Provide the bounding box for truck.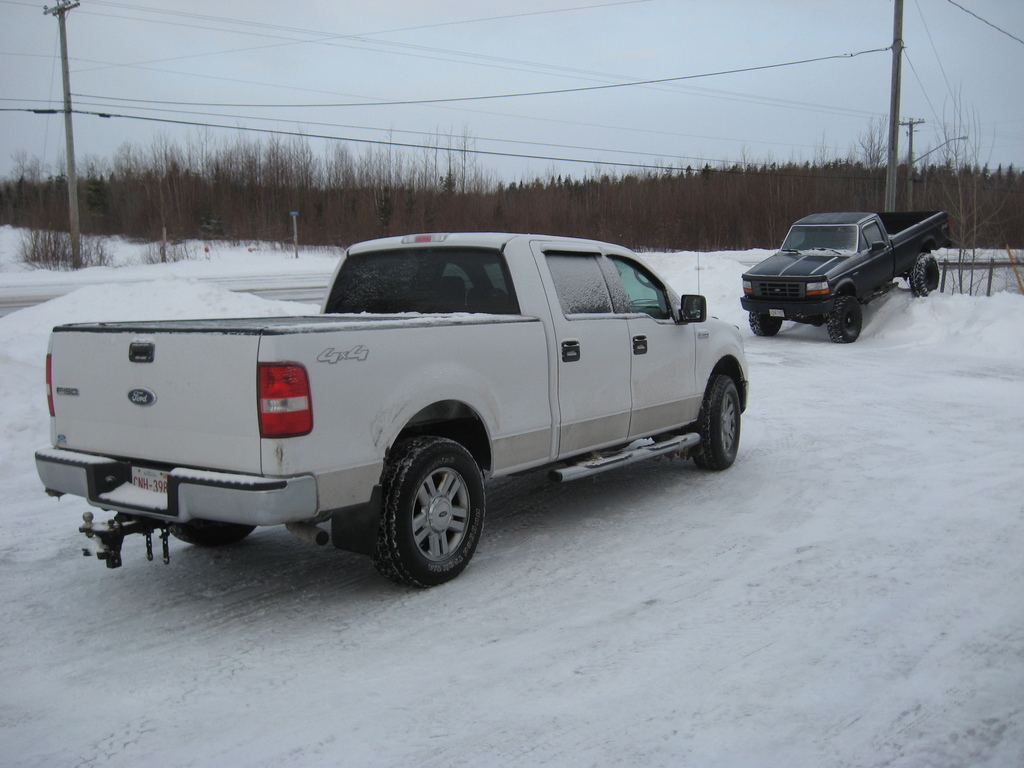
Rect(55, 237, 786, 604).
